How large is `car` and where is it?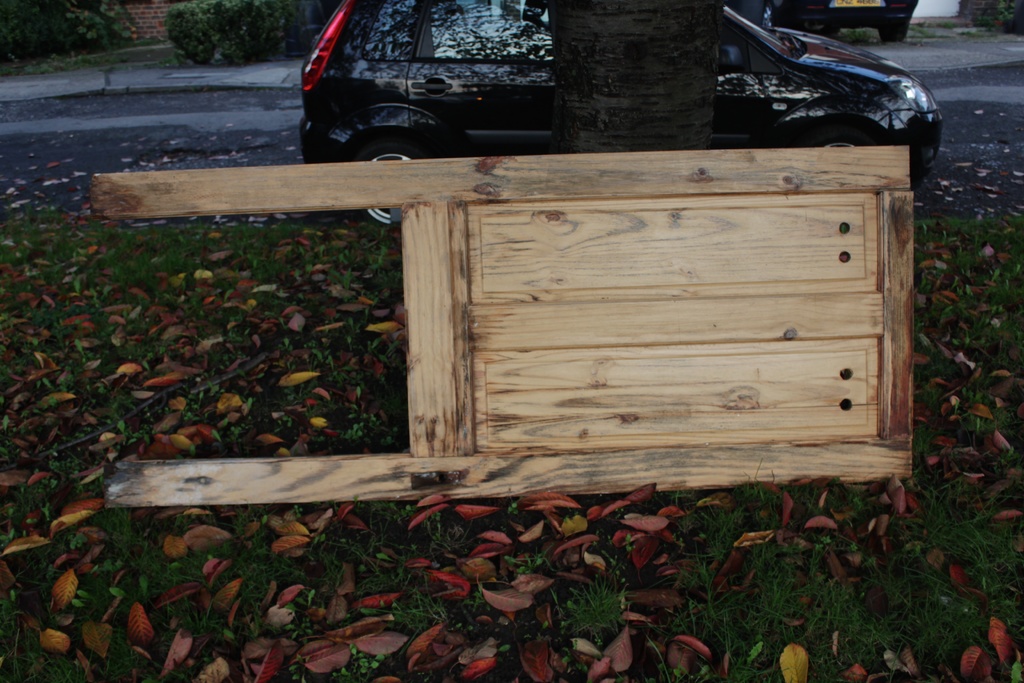
Bounding box: x1=303, y1=0, x2=944, y2=226.
